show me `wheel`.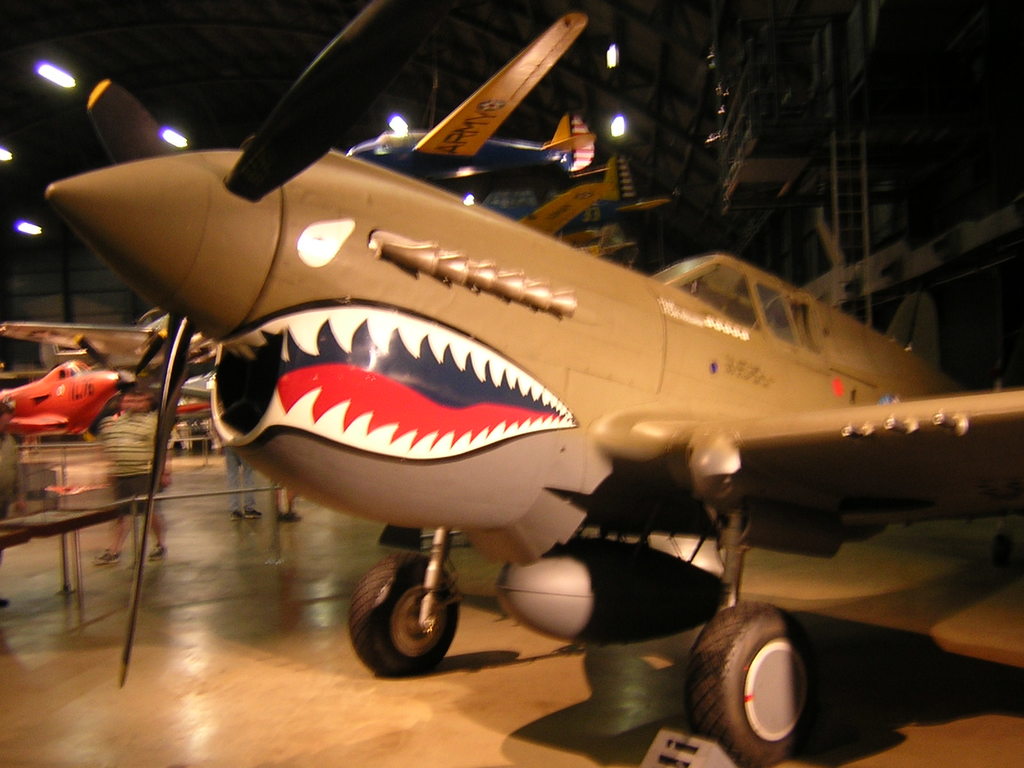
`wheel` is here: (696, 605, 831, 759).
